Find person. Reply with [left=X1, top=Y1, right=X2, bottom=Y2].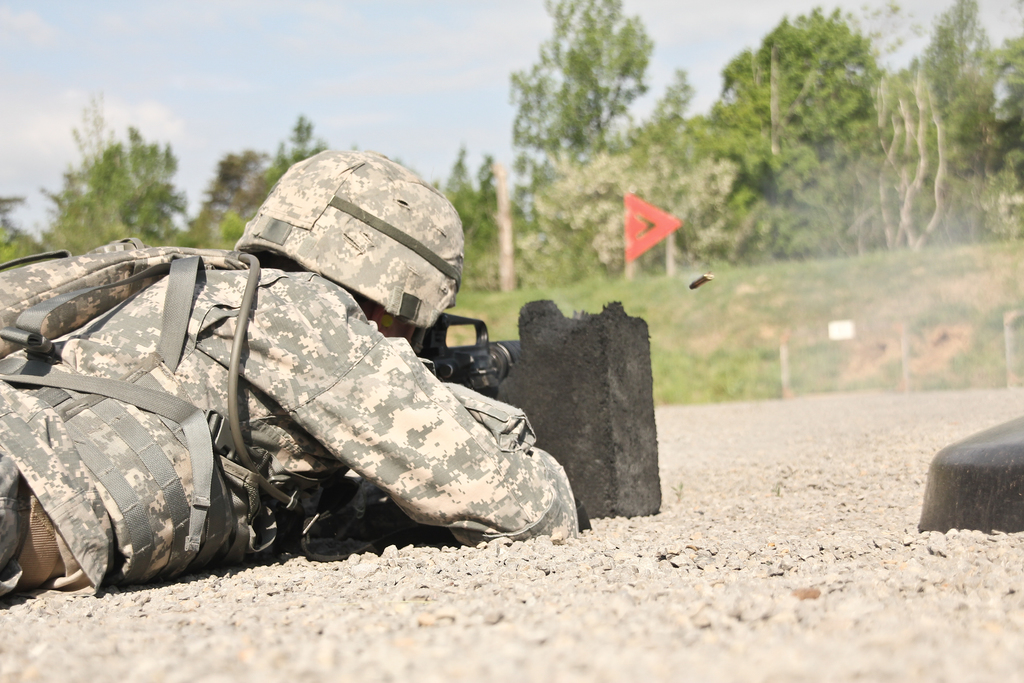
[left=63, top=159, right=560, bottom=609].
